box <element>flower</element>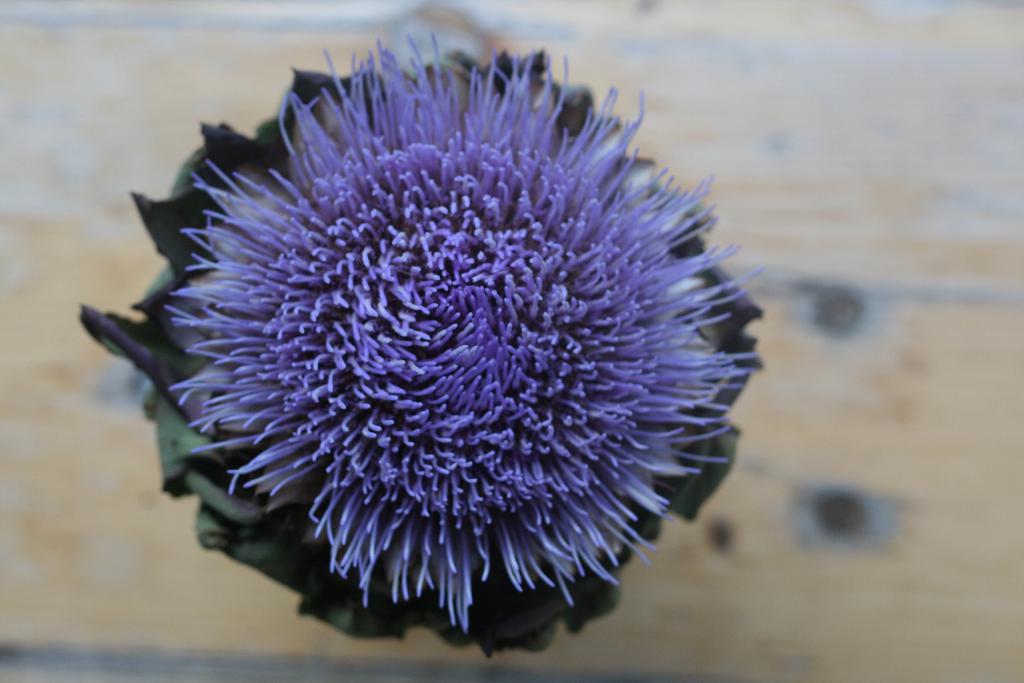
[left=154, top=29, right=766, bottom=634]
